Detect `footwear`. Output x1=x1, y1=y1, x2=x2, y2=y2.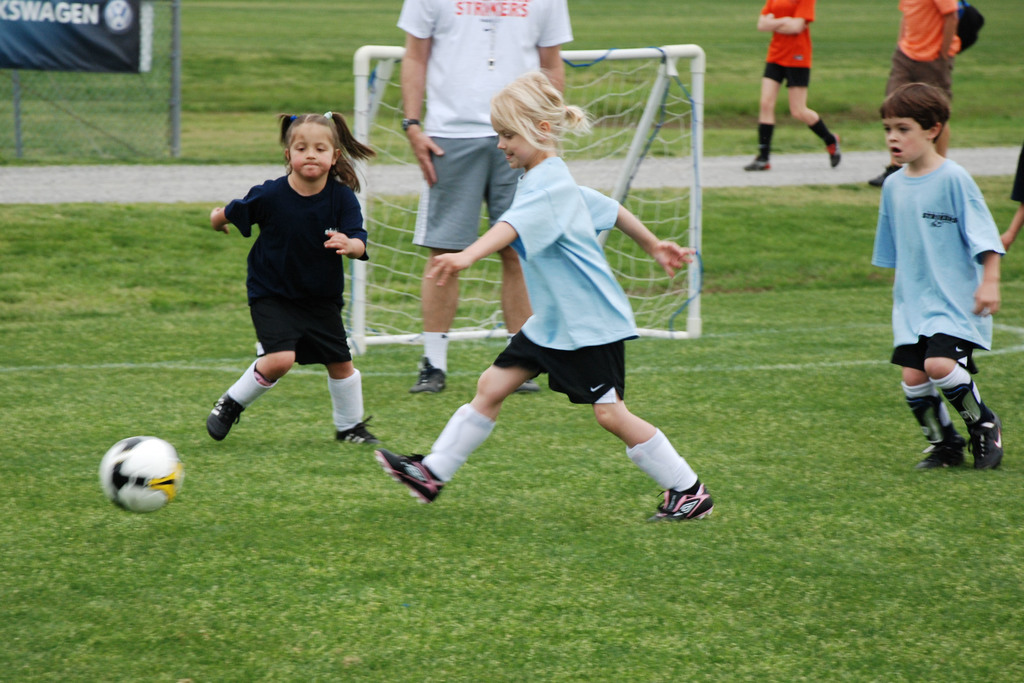
x1=826, y1=128, x2=842, y2=172.
